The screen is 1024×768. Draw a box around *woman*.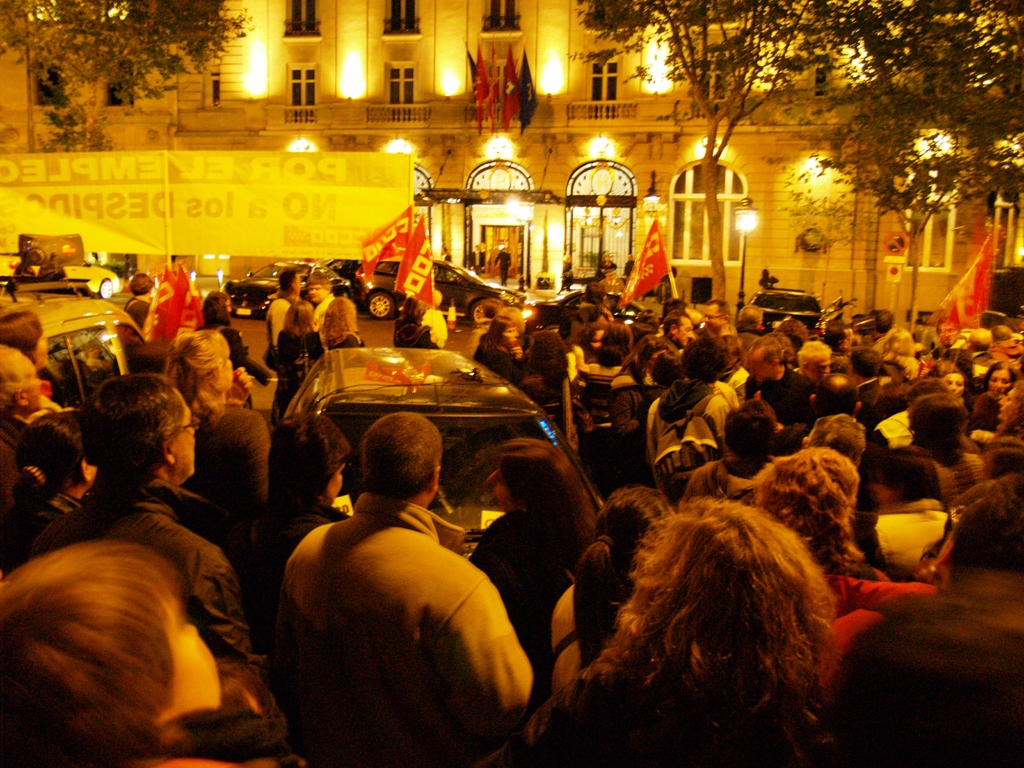
[1, 406, 94, 577].
